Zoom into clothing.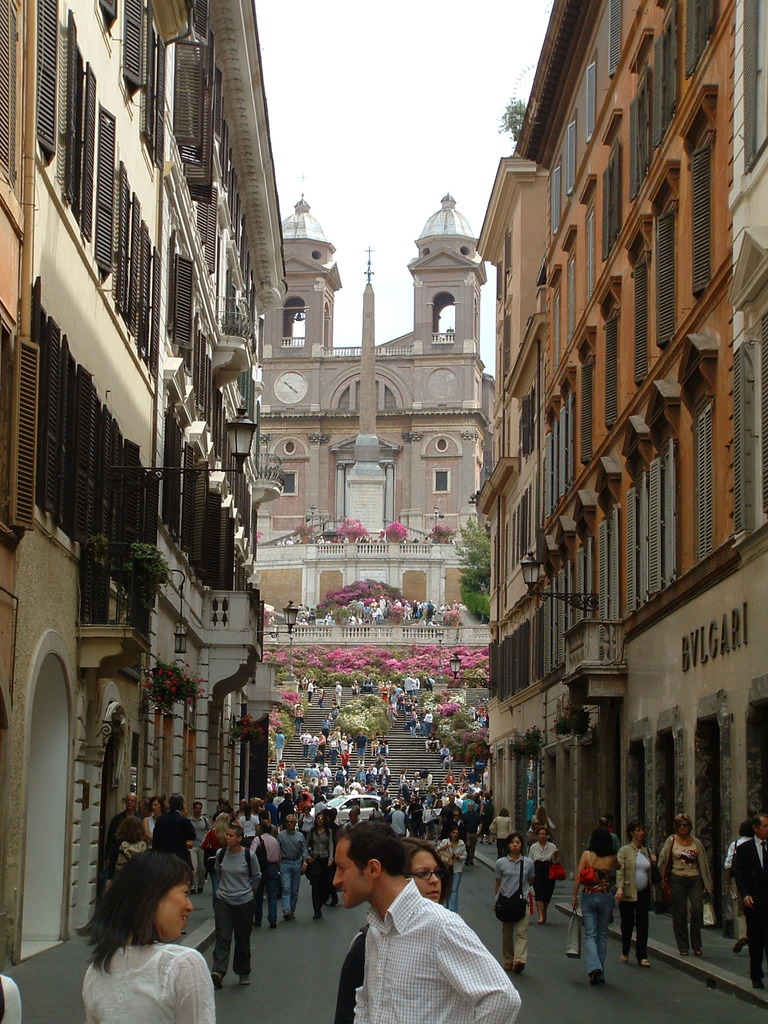
Zoom target: bbox(659, 831, 712, 943).
